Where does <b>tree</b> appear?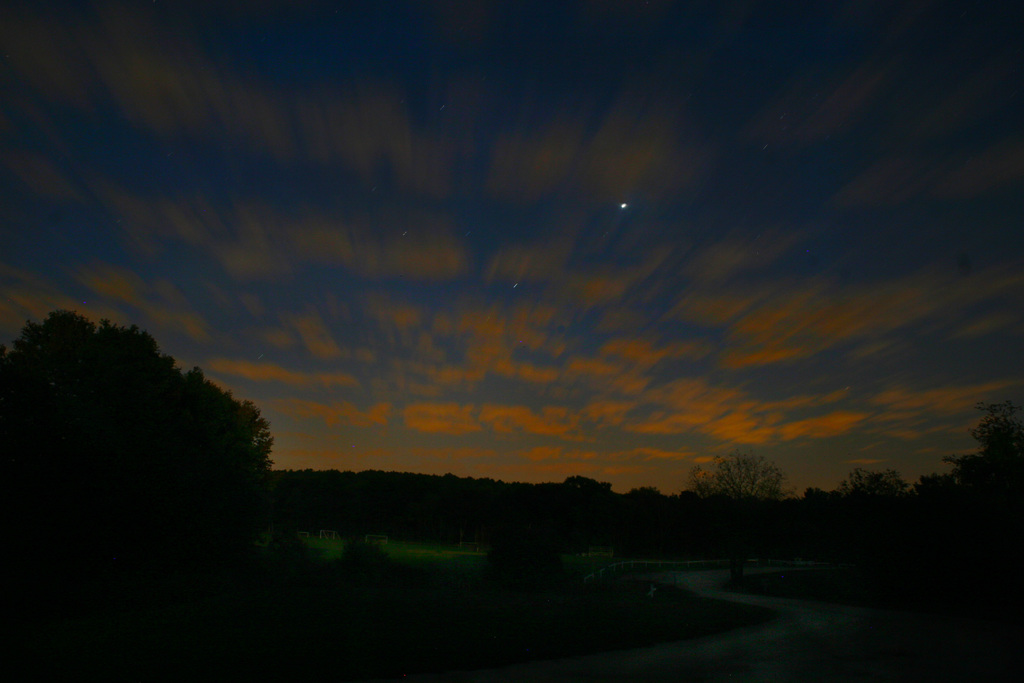
Appears at locate(1, 310, 271, 614).
